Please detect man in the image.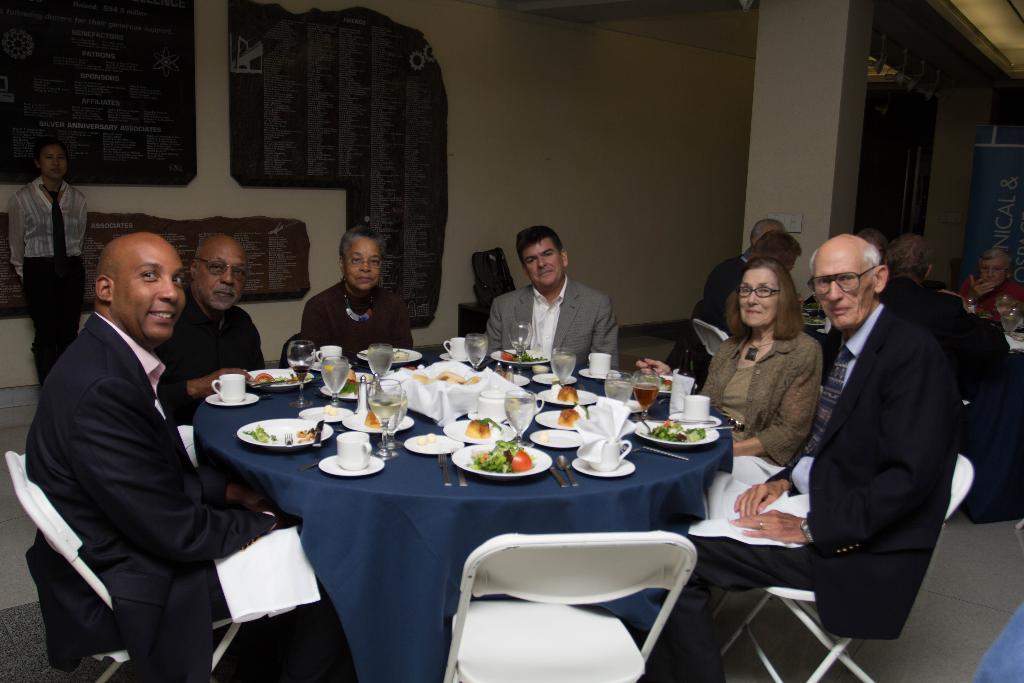
rect(691, 236, 808, 340).
